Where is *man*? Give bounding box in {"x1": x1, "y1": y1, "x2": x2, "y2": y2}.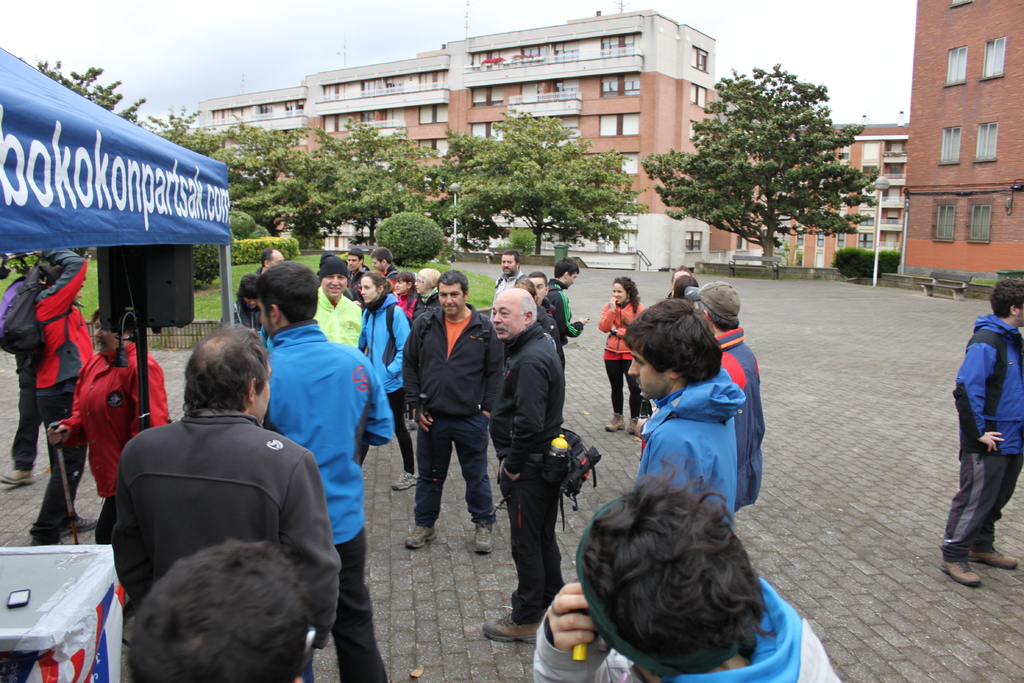
{"x1": 544, "y1": 259, "x2": 585, "y2": 377}.
